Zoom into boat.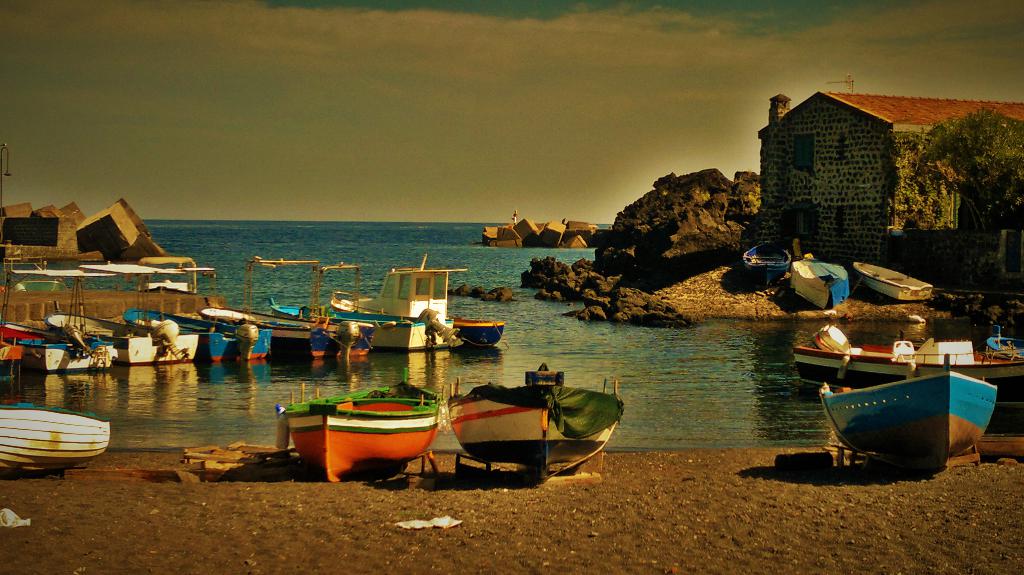
Zoom target: <region>2, 253, 117, 375</region>.
